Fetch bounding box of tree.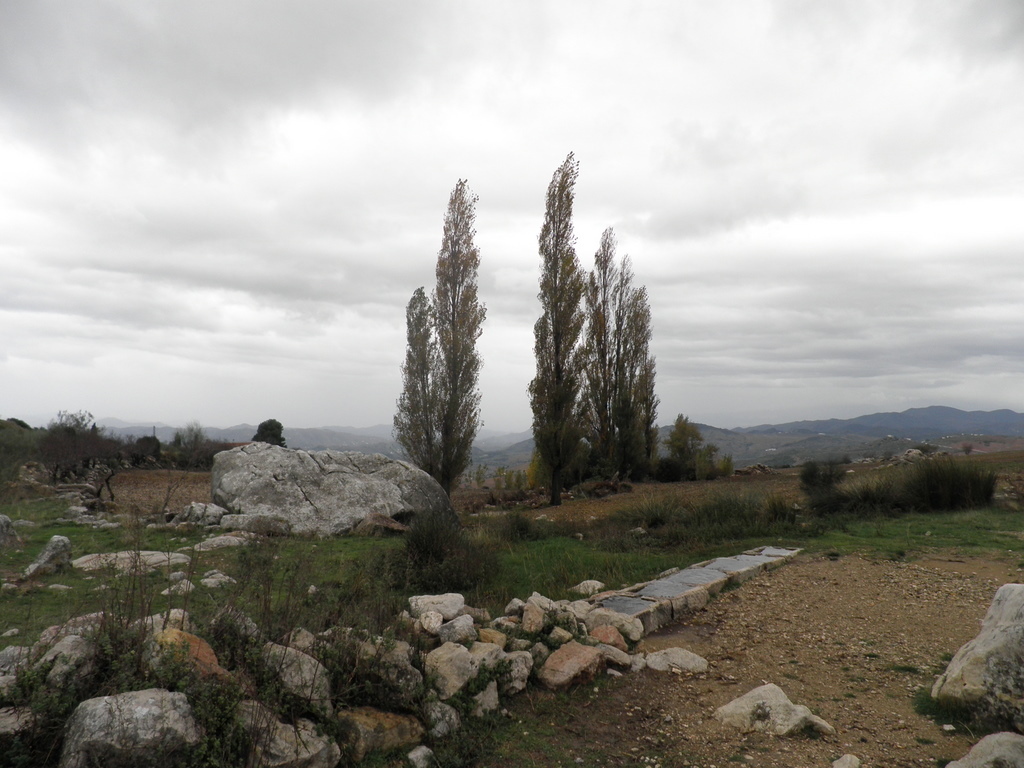
Bbox: (x1=583, y1=222, x2=660, y2=486).
